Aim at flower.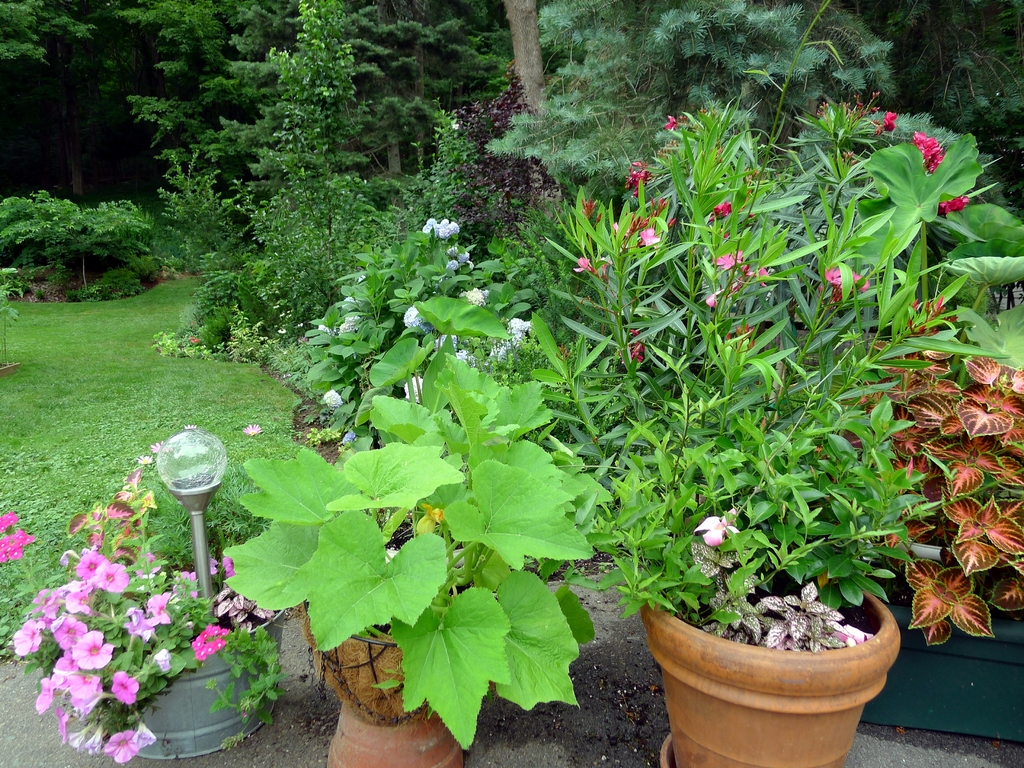
Aimed at left=139, top=450, right=157, bottom=467.
